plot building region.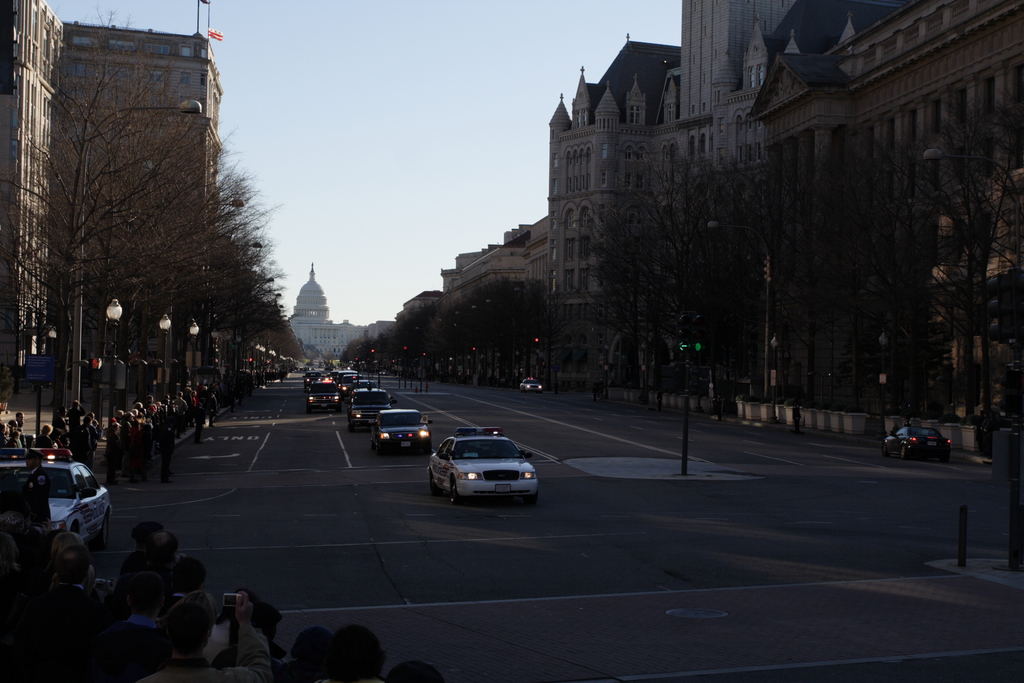
Plotted at locate(0, 0, 70, 377).
